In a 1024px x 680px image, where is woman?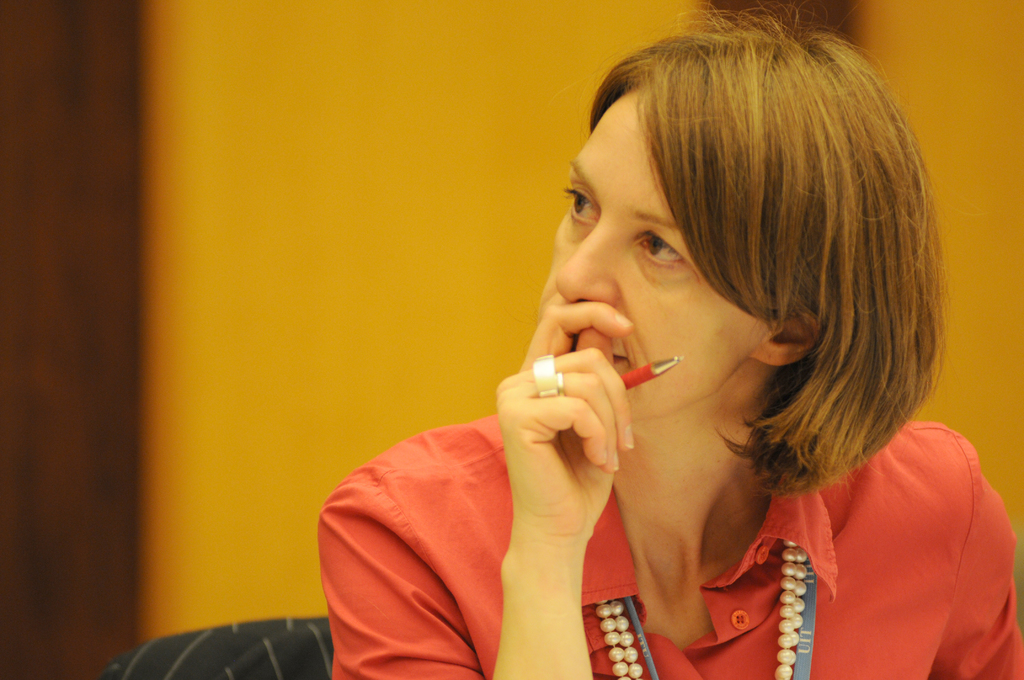
bbox=(418, 0, 982, 679).
